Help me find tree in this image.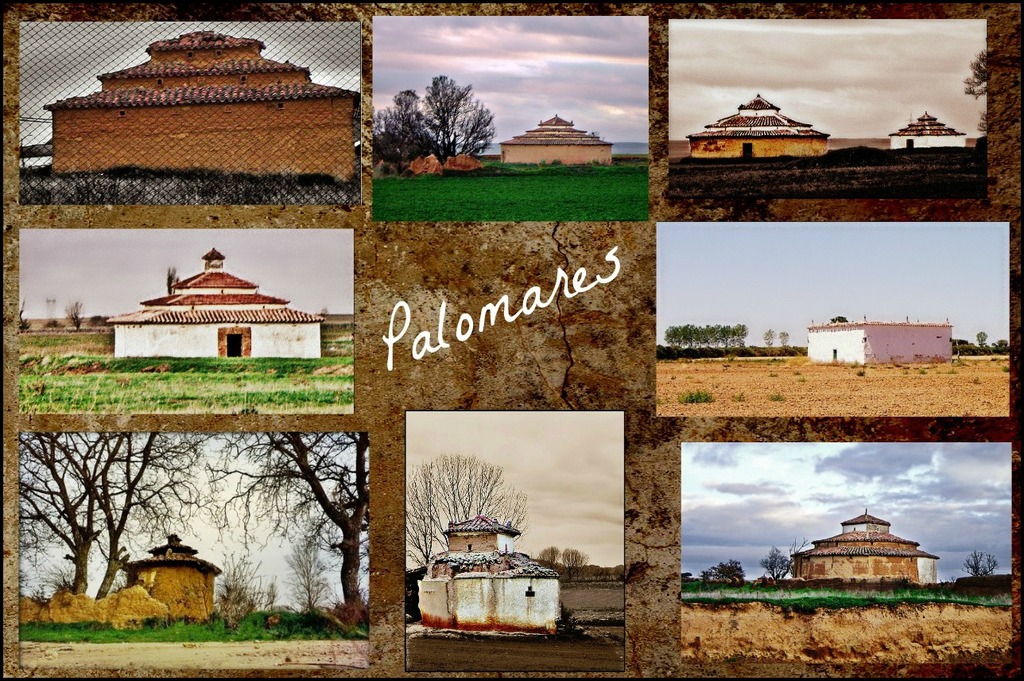
Found it: crop(406, 455, 522, 568).
